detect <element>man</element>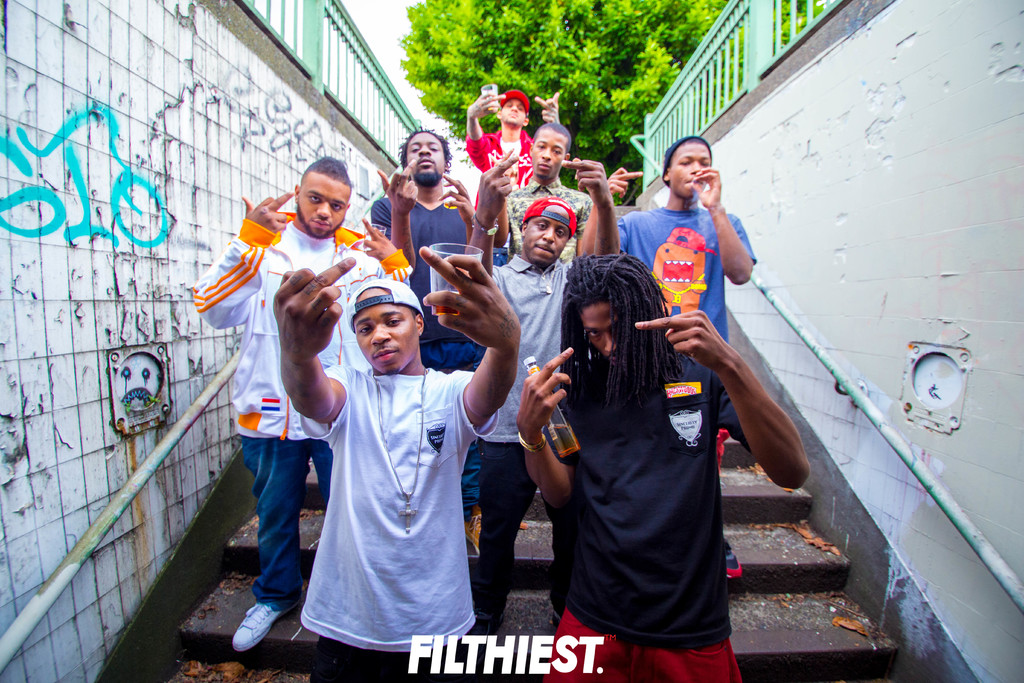
crop(485, 120, 605, 255)
